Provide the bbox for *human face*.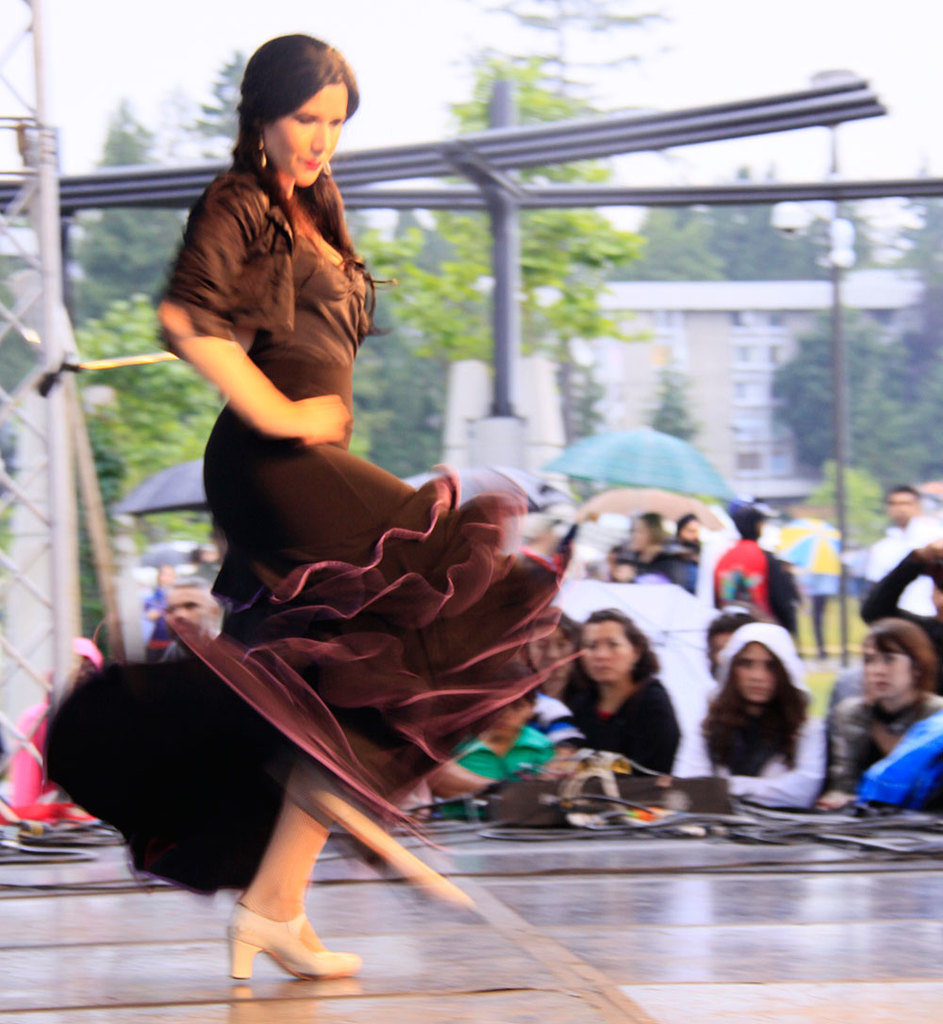
select_region(489, 697, 525, 737).
